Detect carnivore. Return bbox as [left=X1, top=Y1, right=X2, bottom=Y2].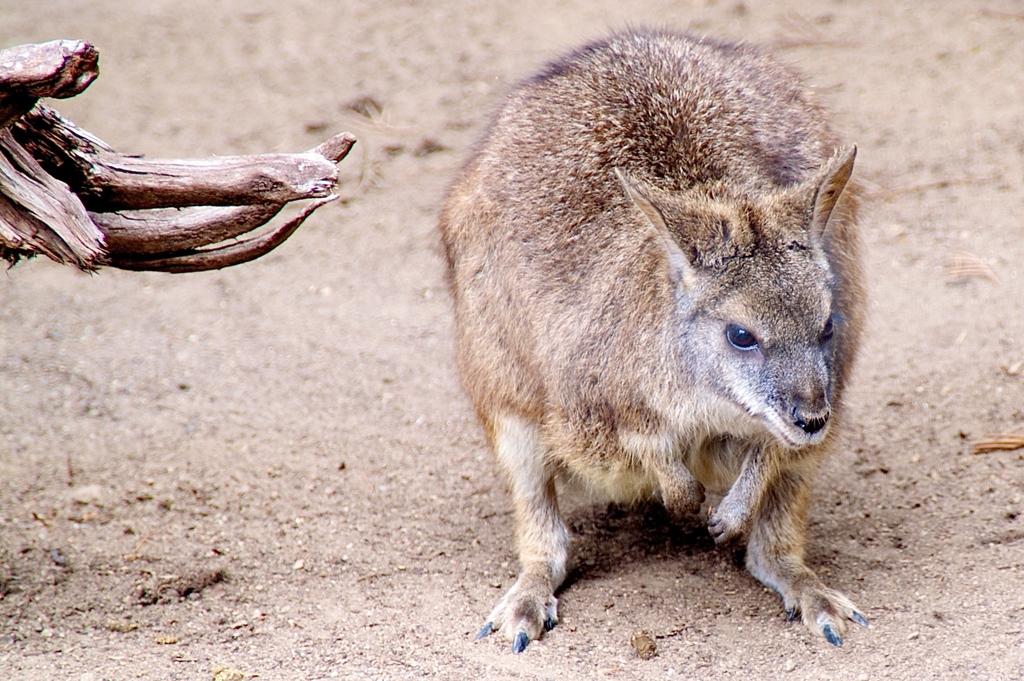
[left=438, top=22, right=873, bottom=676].
